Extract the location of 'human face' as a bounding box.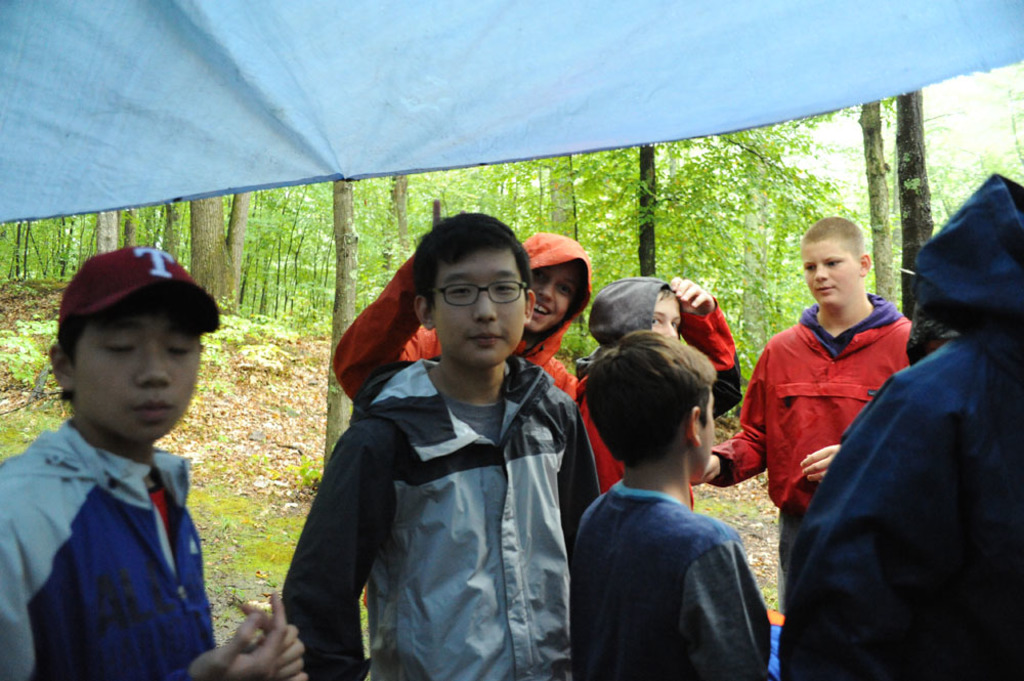
x1=76 y1=293 x2=200 y2=439.
